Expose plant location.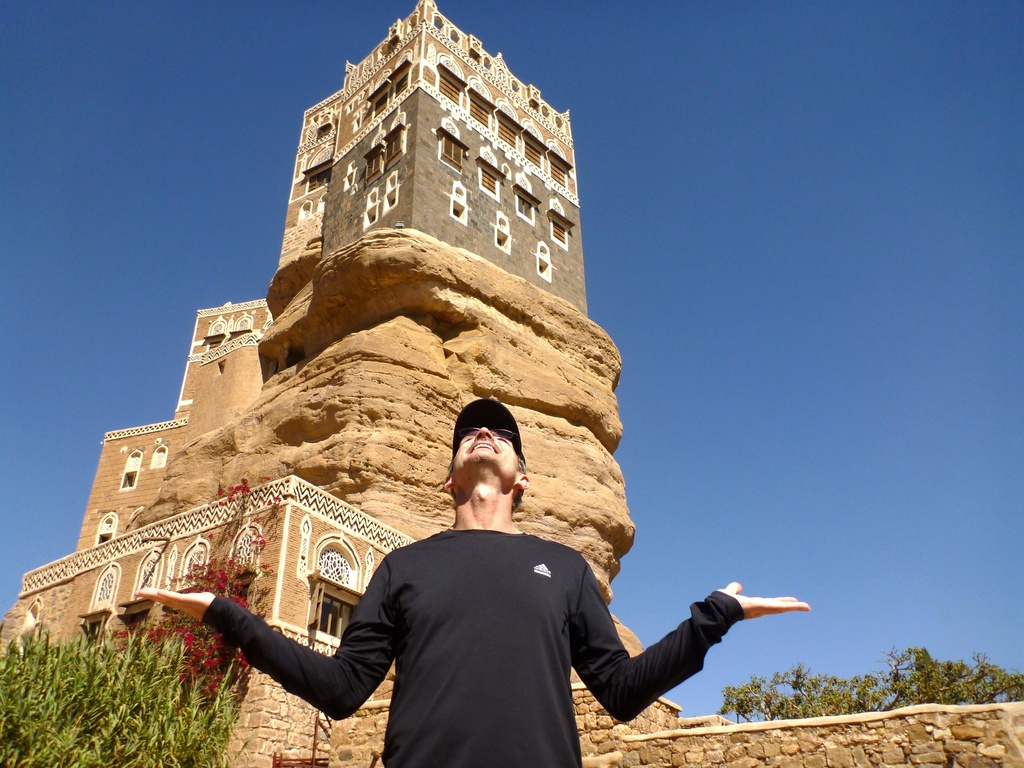
Exposed at <box>169,549,262,610</box>.
